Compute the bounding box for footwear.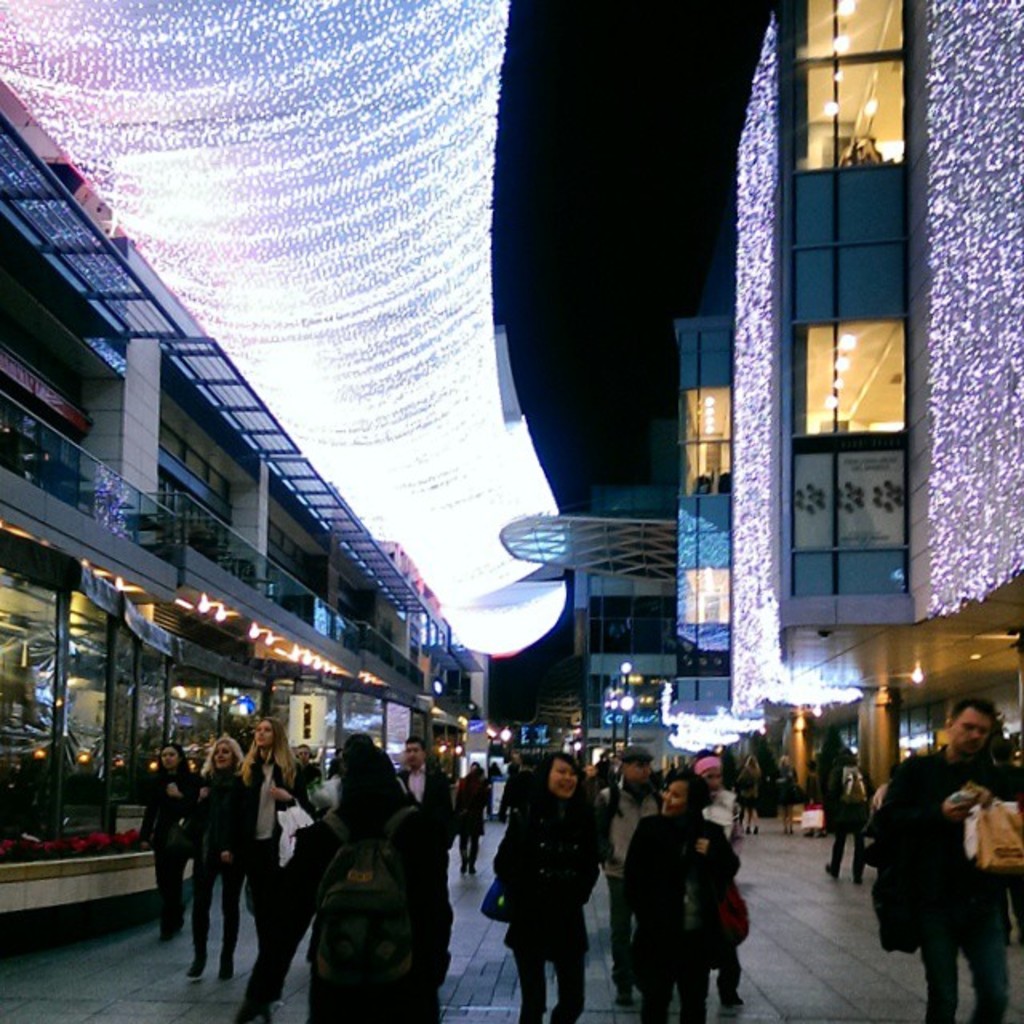
bbox(829, 856, 837, 878).
